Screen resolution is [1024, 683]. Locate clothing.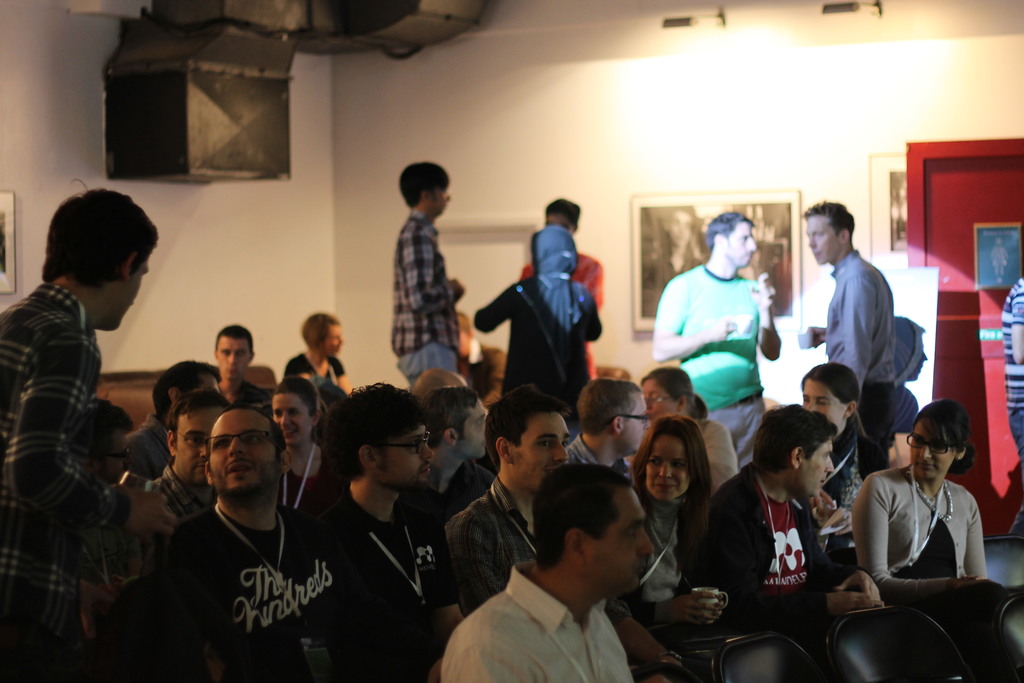
x1=318, y1=473, x2=465, y2=682.
